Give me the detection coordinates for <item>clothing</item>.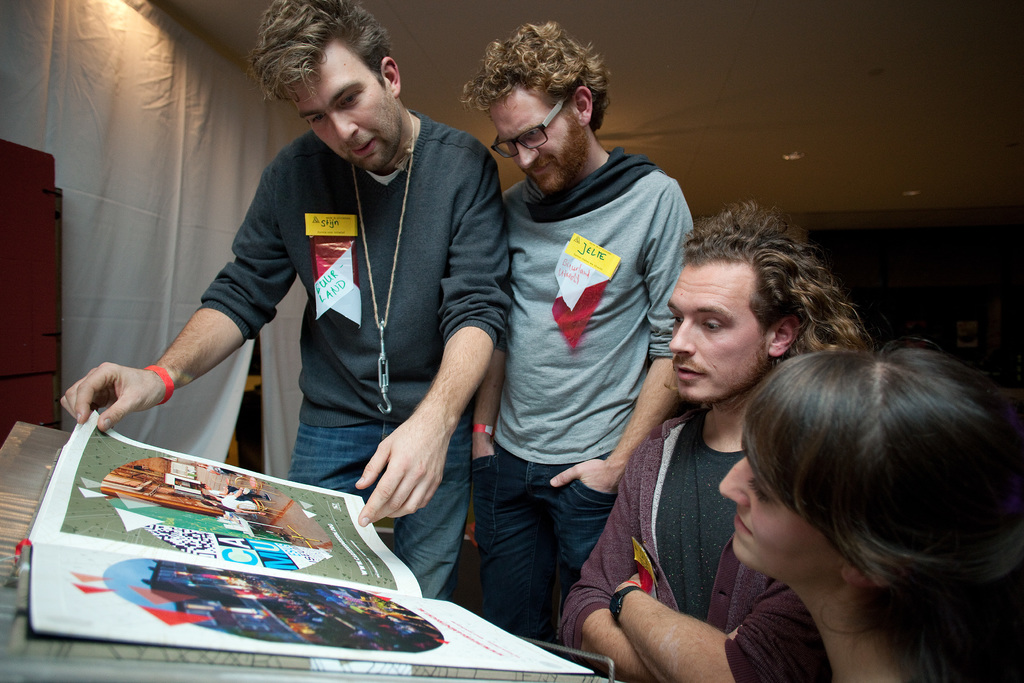
552:406:828:682.
